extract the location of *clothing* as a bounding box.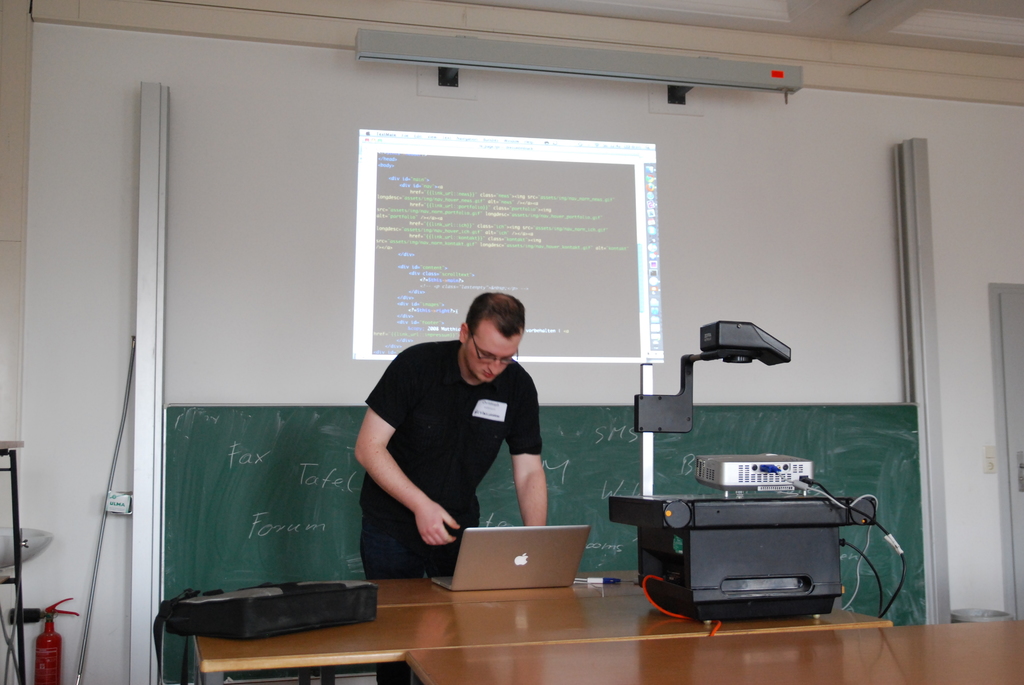
left=356, top=339, right=544, bottom=576.
